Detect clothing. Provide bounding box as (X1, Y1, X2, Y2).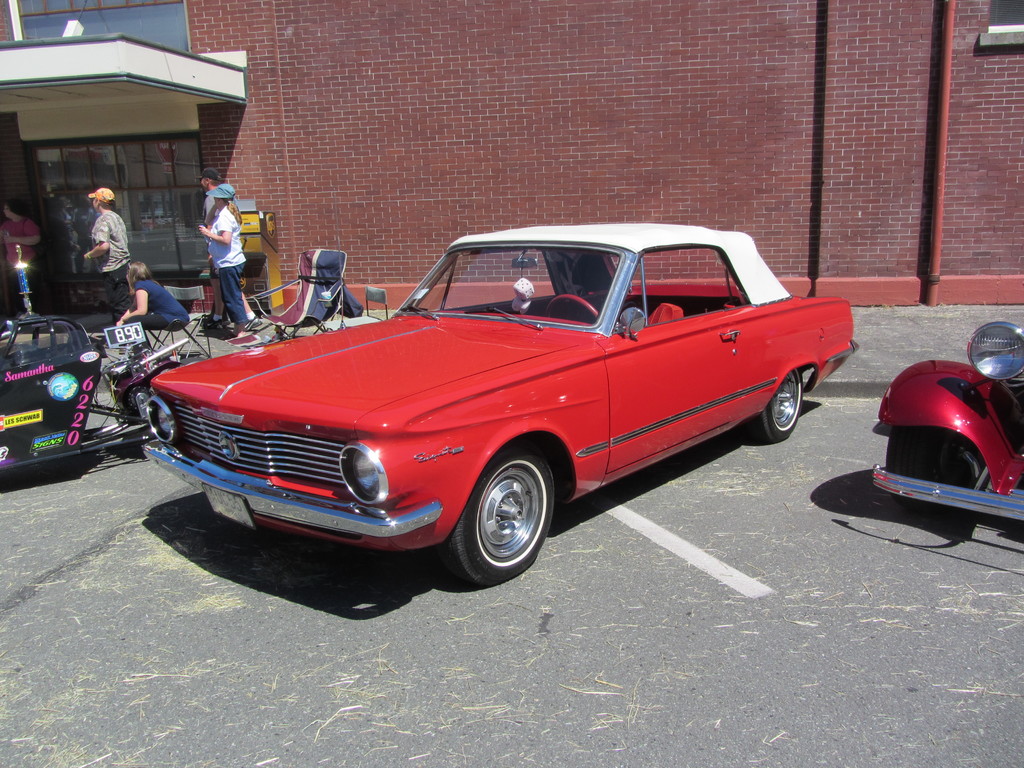
(198, 186, 219, 236).
